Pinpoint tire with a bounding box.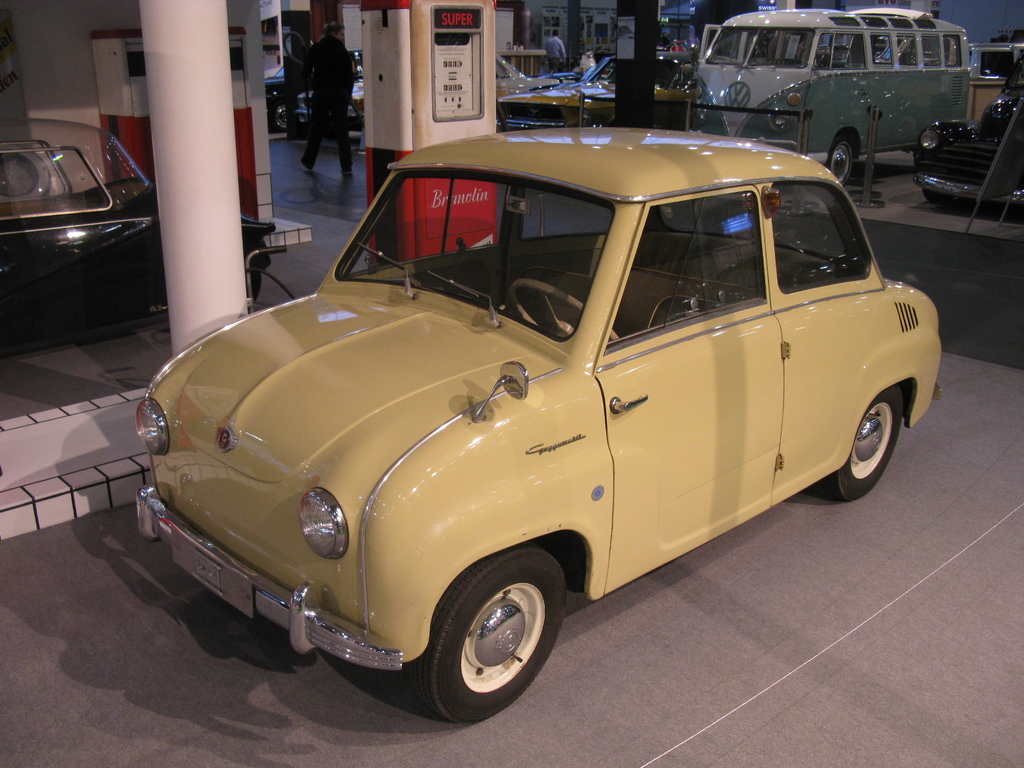
x1=812, y1=395, x2=913, y2=507.
